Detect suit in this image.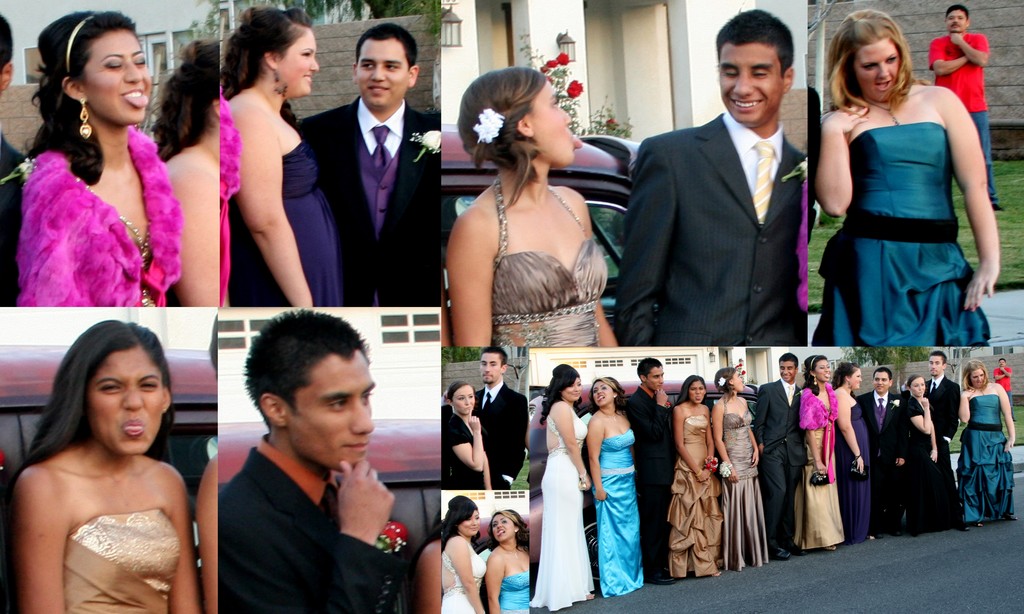
Detection: (617,113,797,345).
